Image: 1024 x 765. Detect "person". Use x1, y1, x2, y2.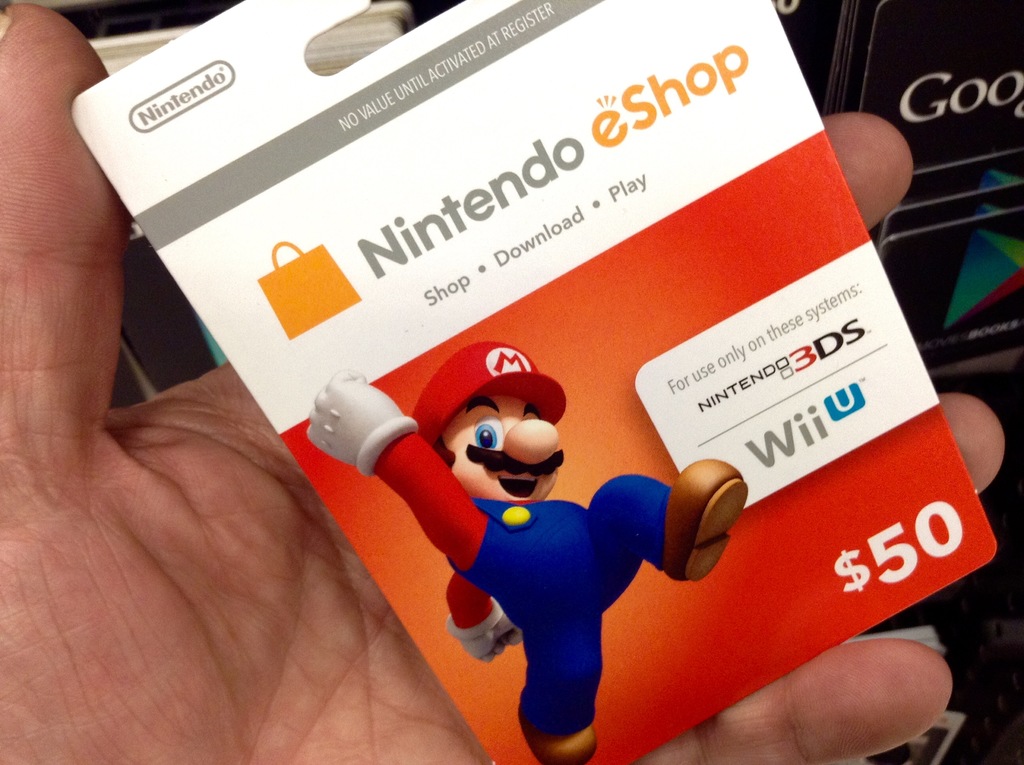
0, 0, 1009, 764.
